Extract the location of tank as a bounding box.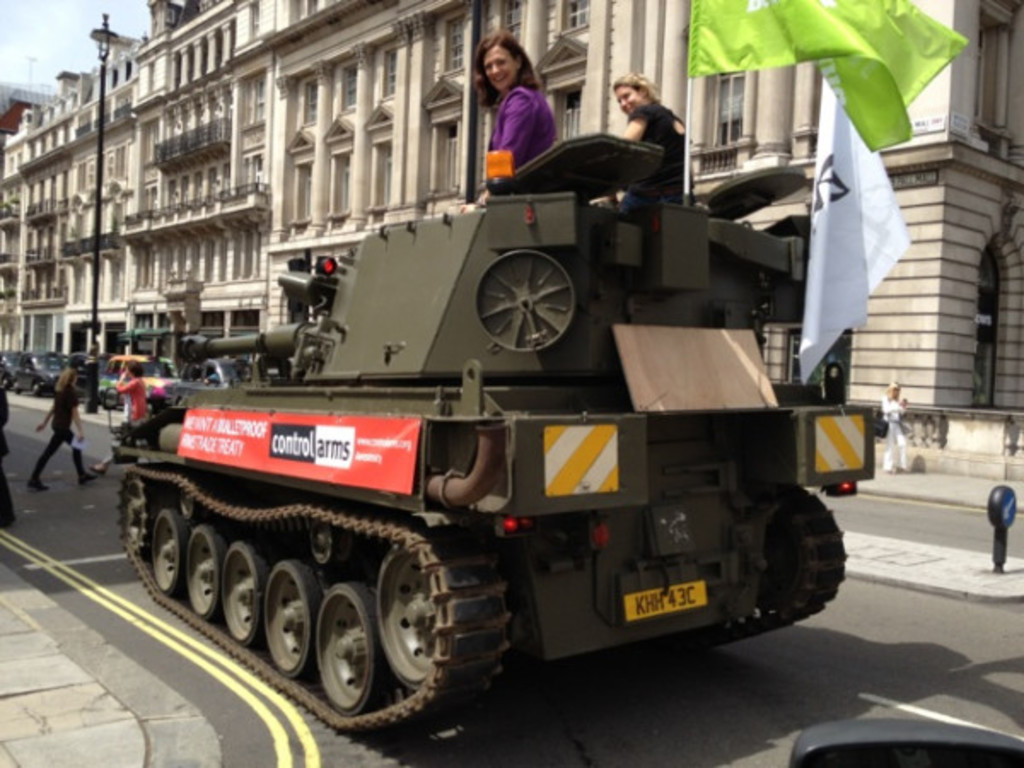
region(109, 0, 889, 732).
